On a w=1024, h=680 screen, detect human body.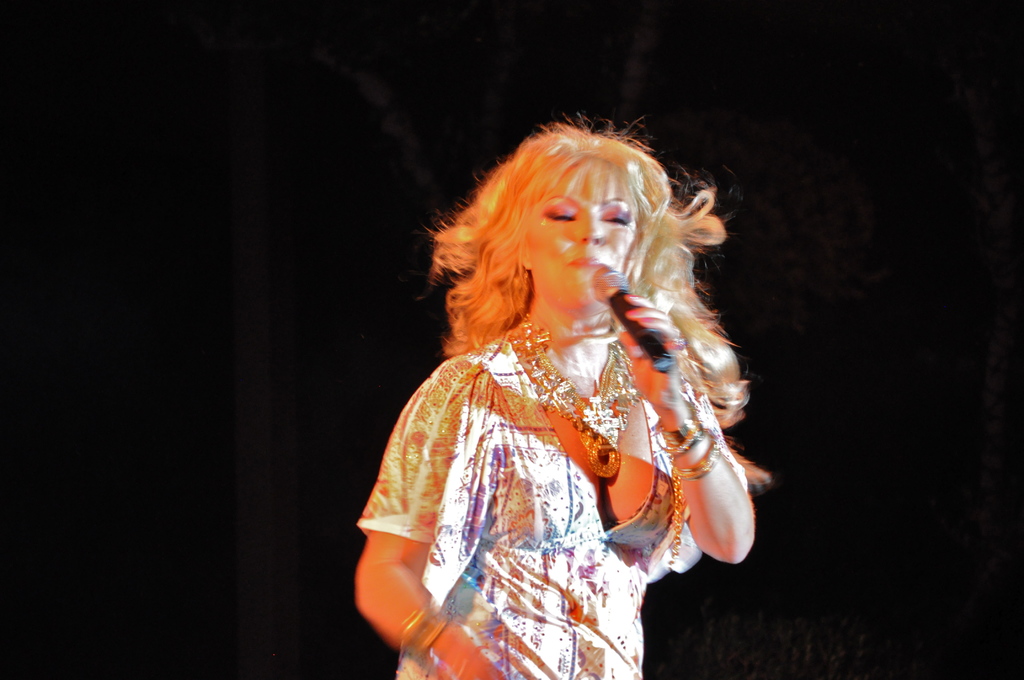
left=333, top=91, right=787, bottom=679.
